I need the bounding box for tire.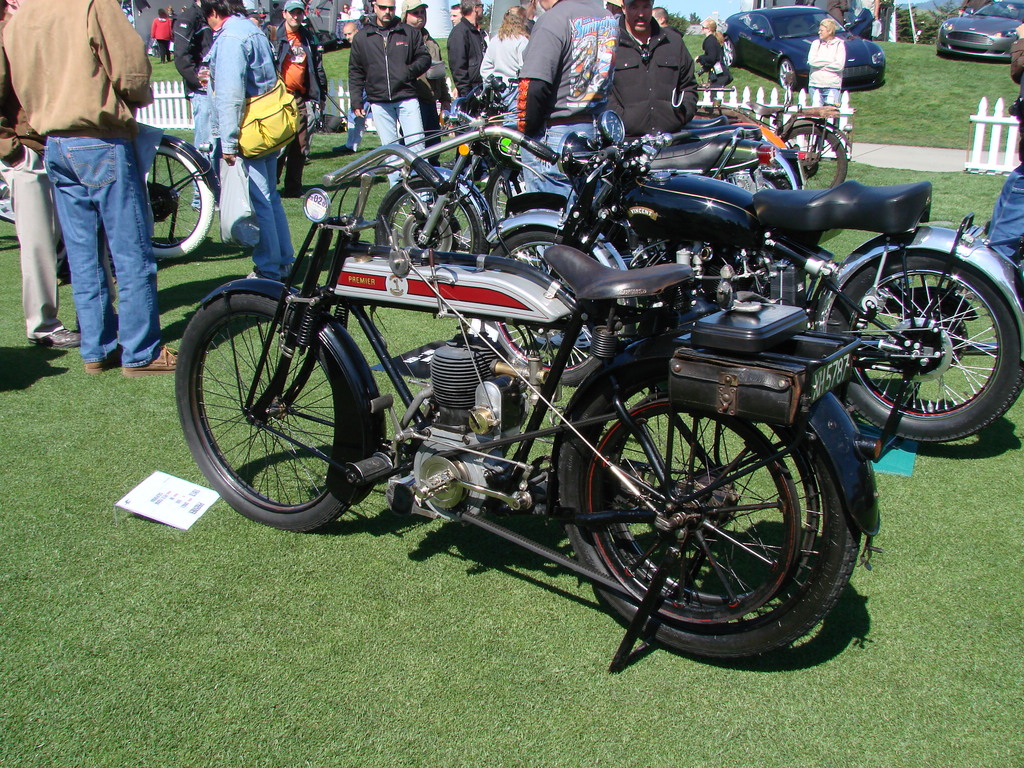
Here it is: <bbox>150, 146, 215, 257</bbox>.
